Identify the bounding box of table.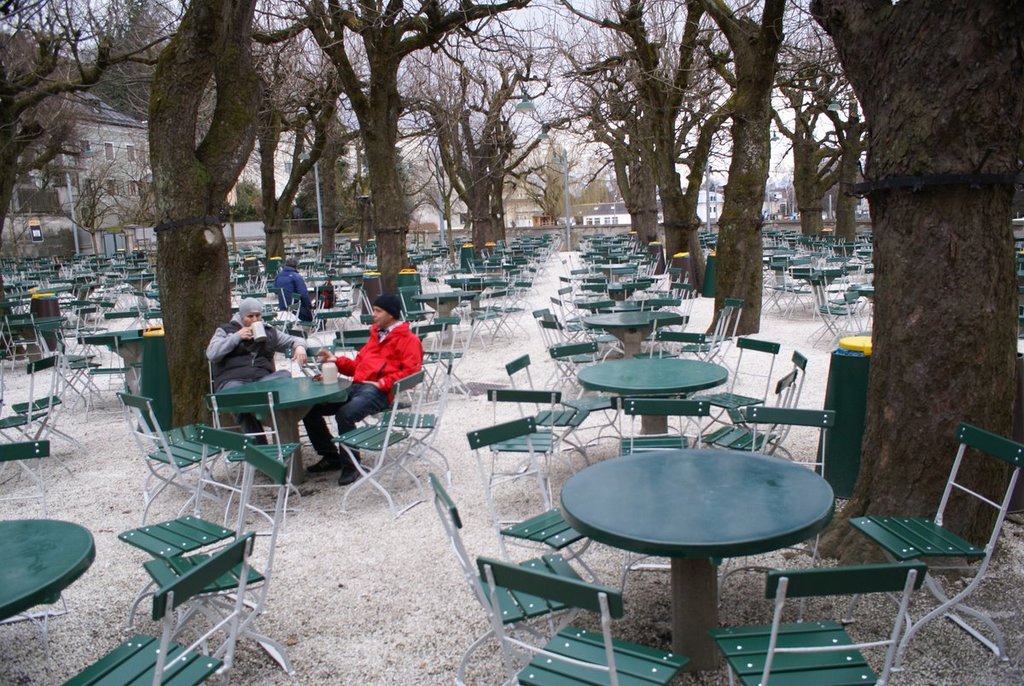
Rect(311, 272, 346, 299).
